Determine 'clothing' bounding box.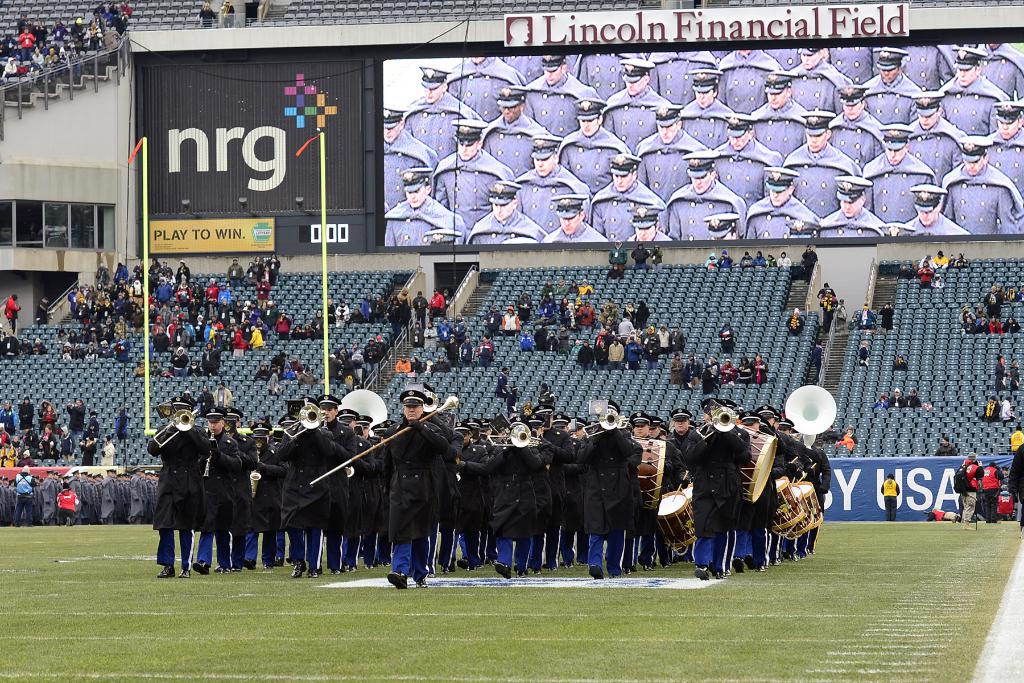
Determined: 632,240,647,268.
